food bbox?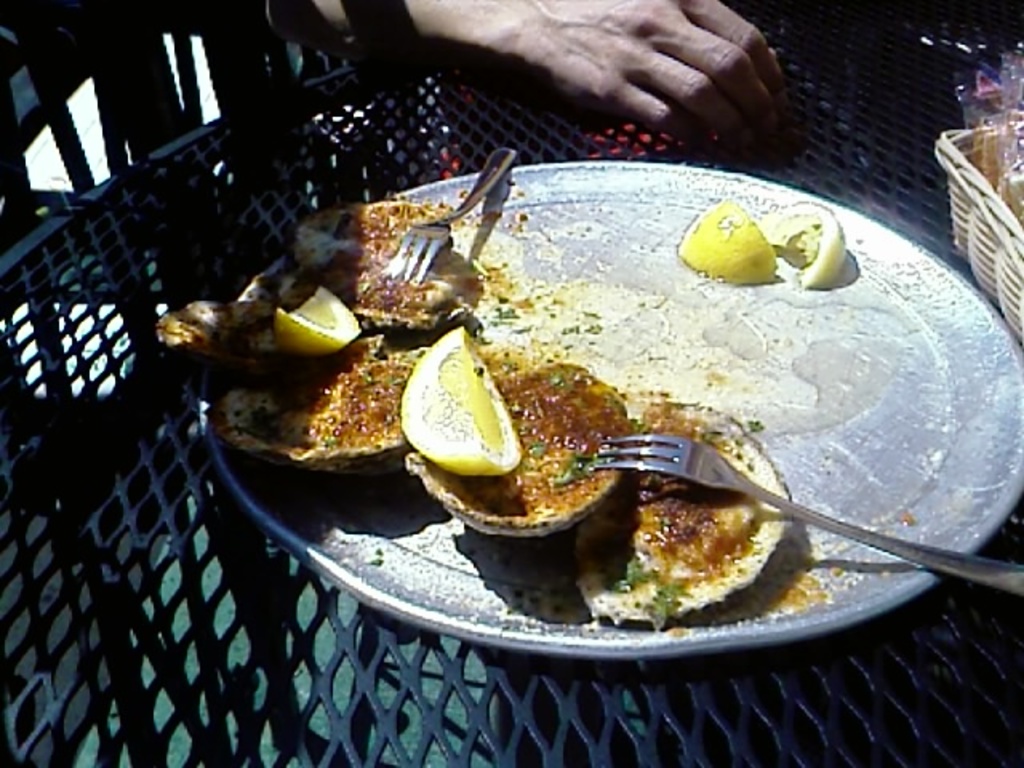
680,198,776,285
